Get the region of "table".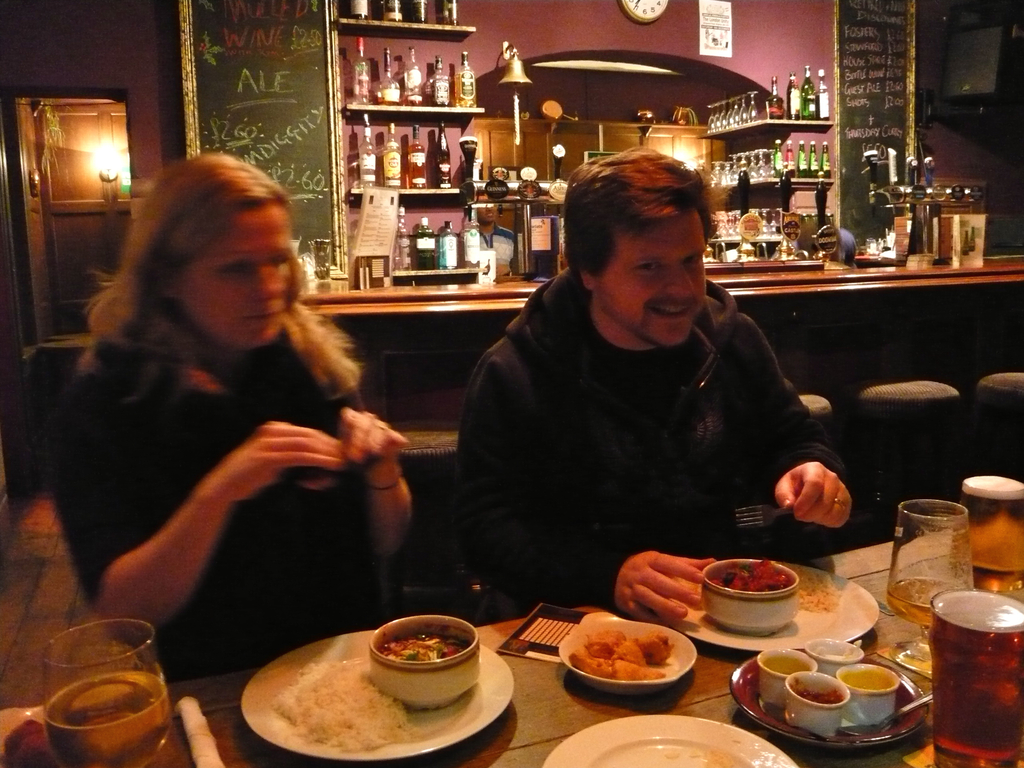
<bbox>22, 364, 904, 767</bbox>.
